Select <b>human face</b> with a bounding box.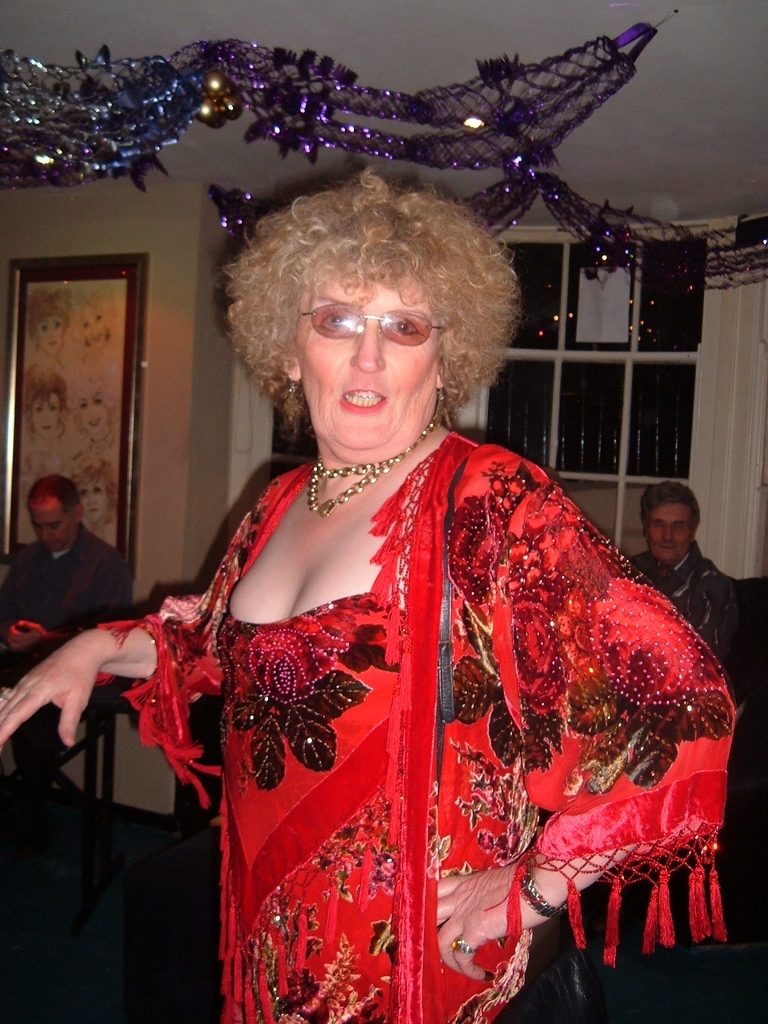
x1=35 y1=510 x2=74 y2=544.
